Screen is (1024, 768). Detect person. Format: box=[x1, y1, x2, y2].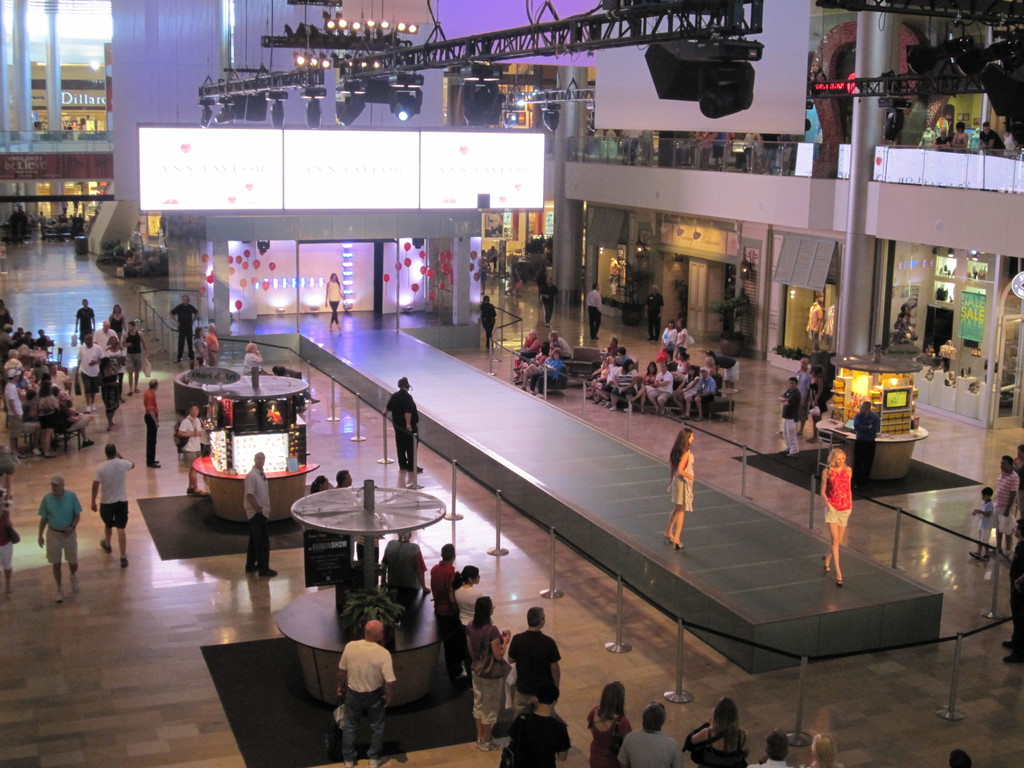
box=[808, 364, 826, 440].
